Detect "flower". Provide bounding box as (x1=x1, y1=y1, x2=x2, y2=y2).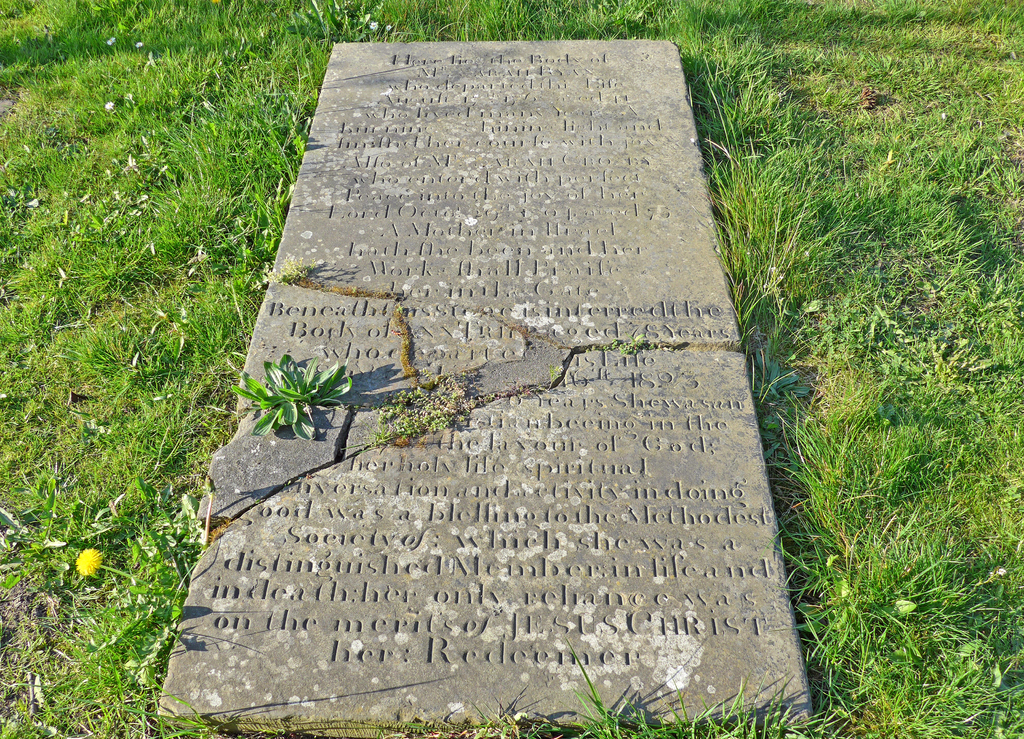
(x1=73, y1=547, x2=105, y2=584).
